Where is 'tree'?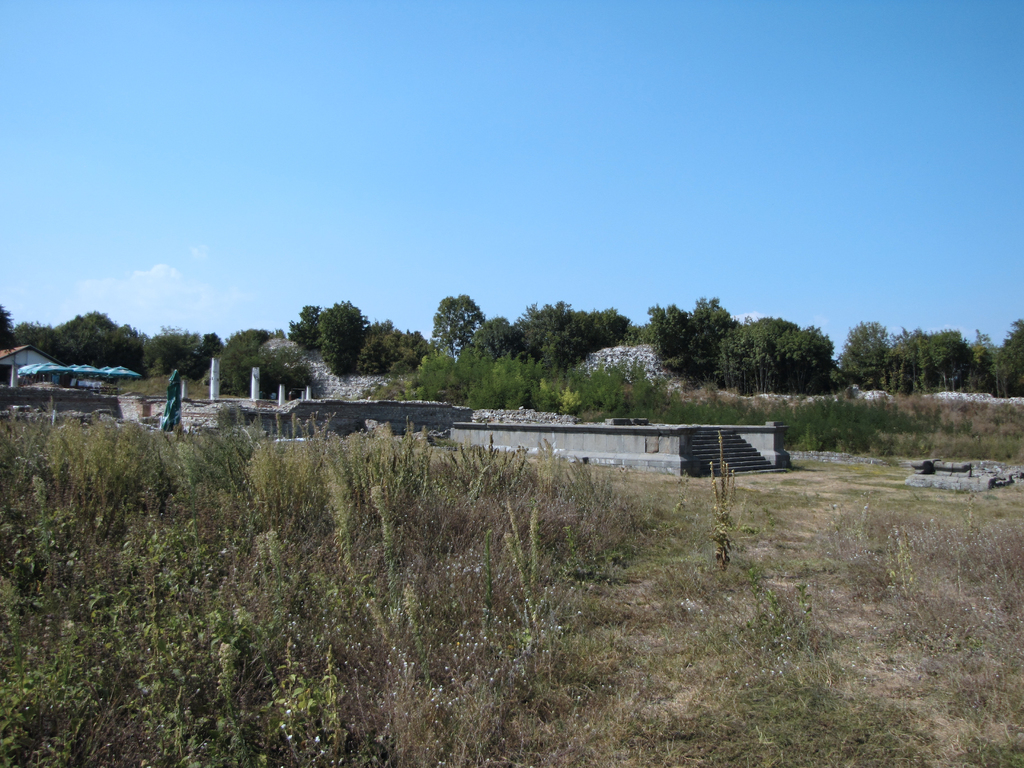
crop(907, 308, 1023, 476).
